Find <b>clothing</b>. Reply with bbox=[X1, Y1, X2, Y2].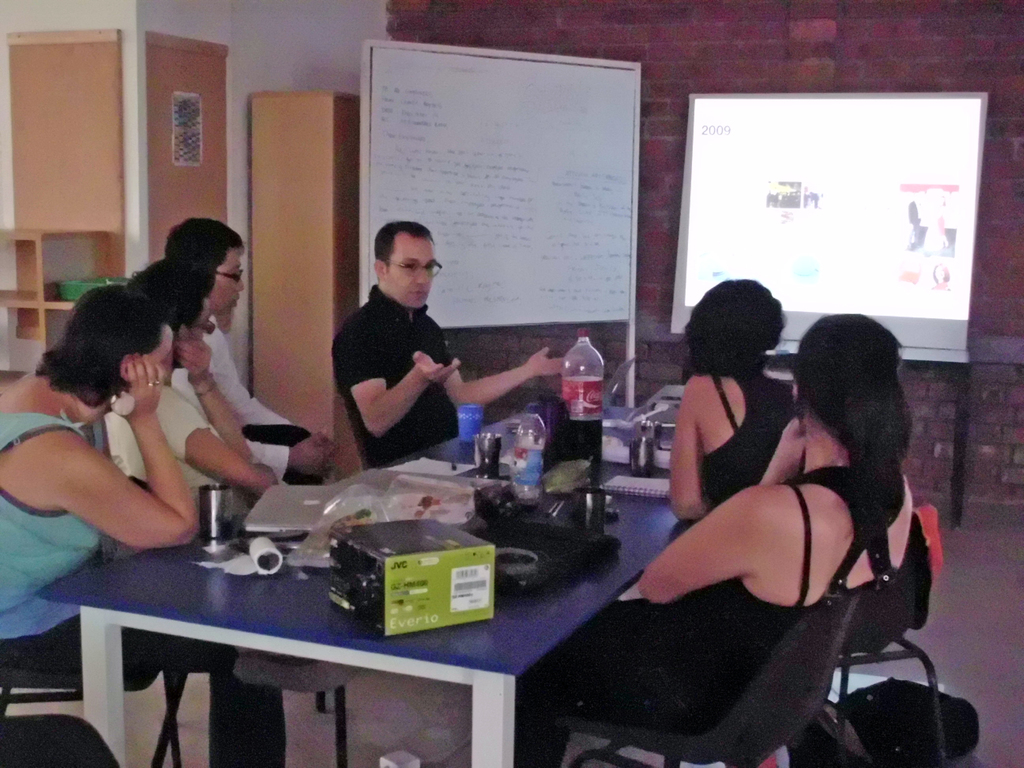
bbox=[202, 319, 330, 488].
